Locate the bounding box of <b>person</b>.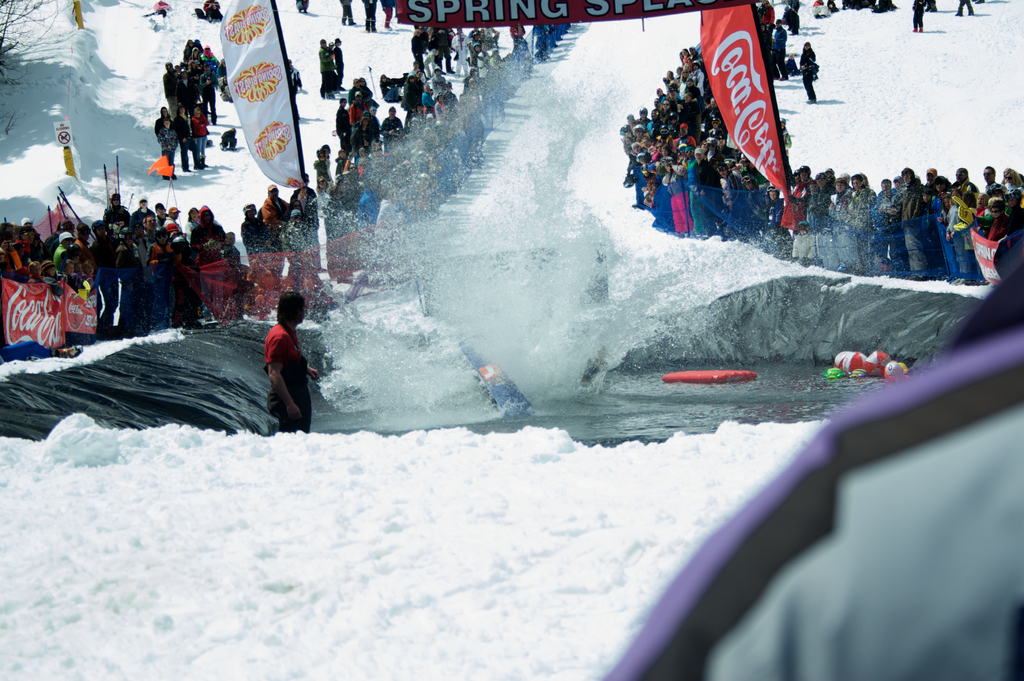
Bounding box: select_region(377, 0, 394, 34).
